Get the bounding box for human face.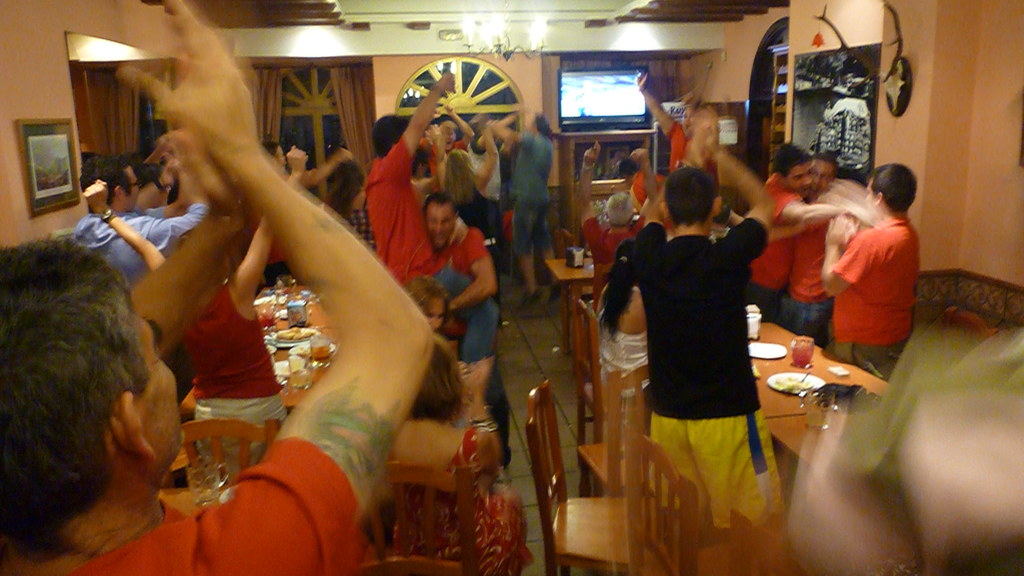
BBox(864, 177, 881, 220).
